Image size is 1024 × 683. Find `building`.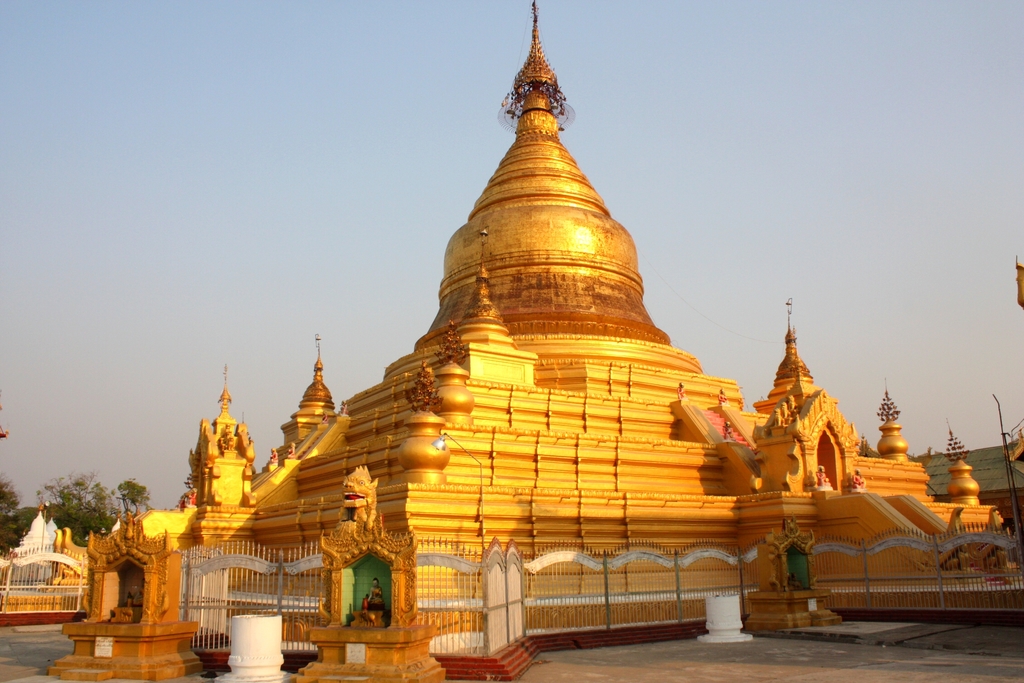
bbox=(915, 436, 1023, 521).
